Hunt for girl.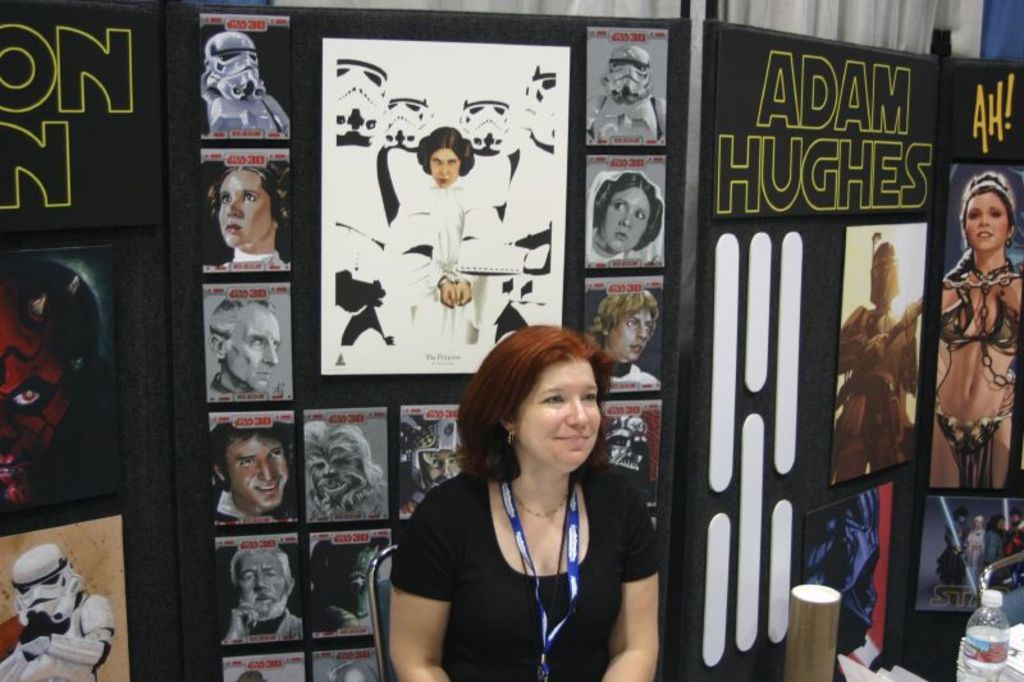
Hunted down at select_region(383, 321, 659, 681).
